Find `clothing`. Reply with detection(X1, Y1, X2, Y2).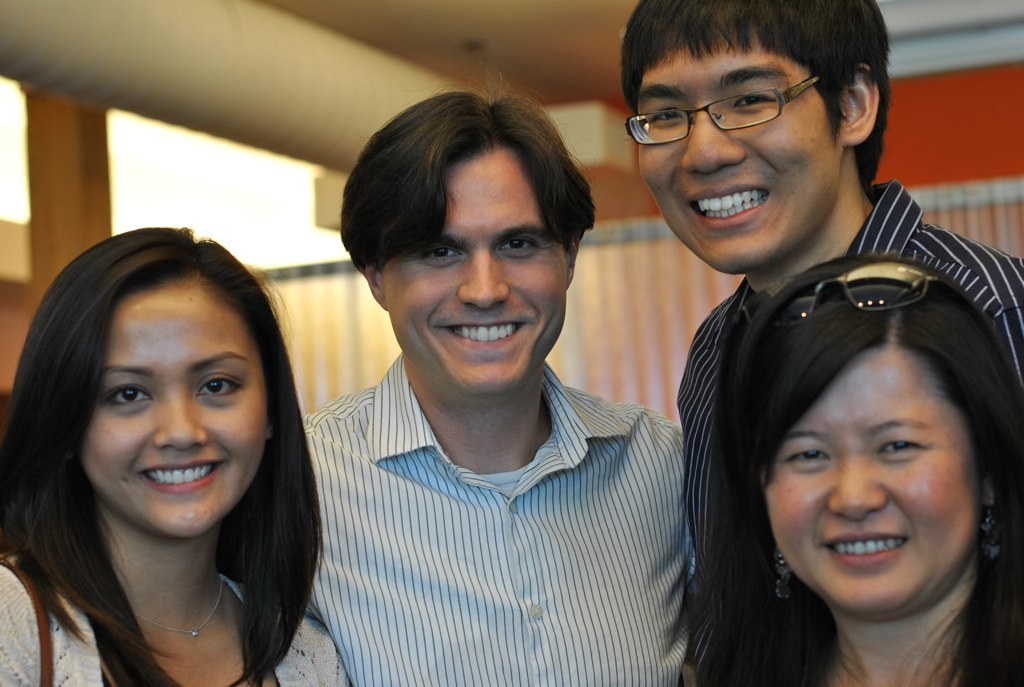
detection(0, 548, 345, 686).
